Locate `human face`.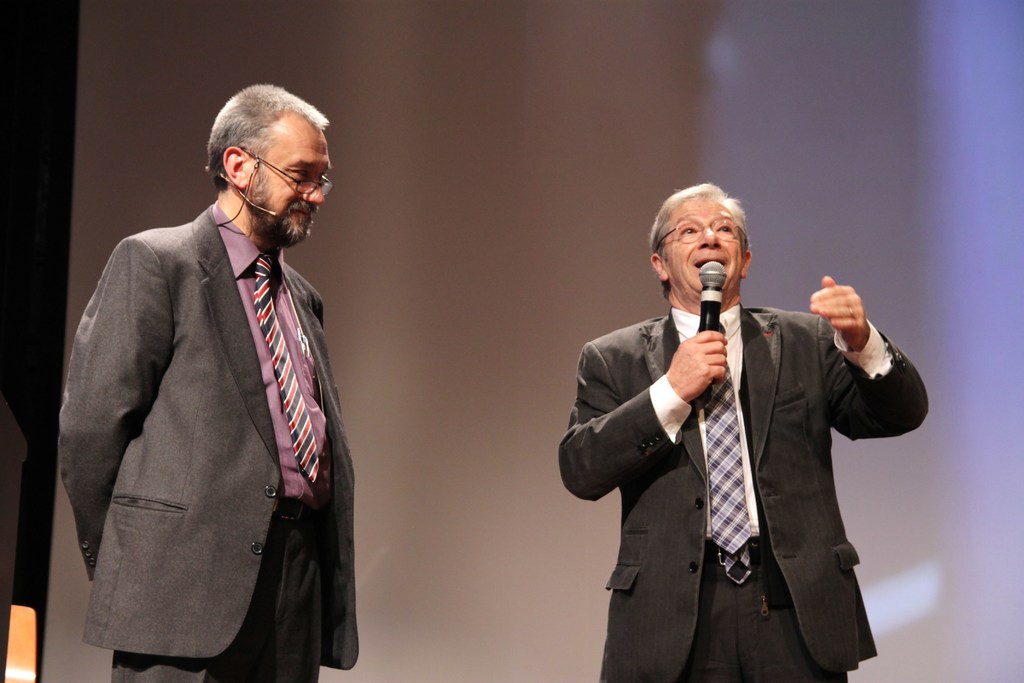
Bounding box: crop(668, 197, 745, 295).
